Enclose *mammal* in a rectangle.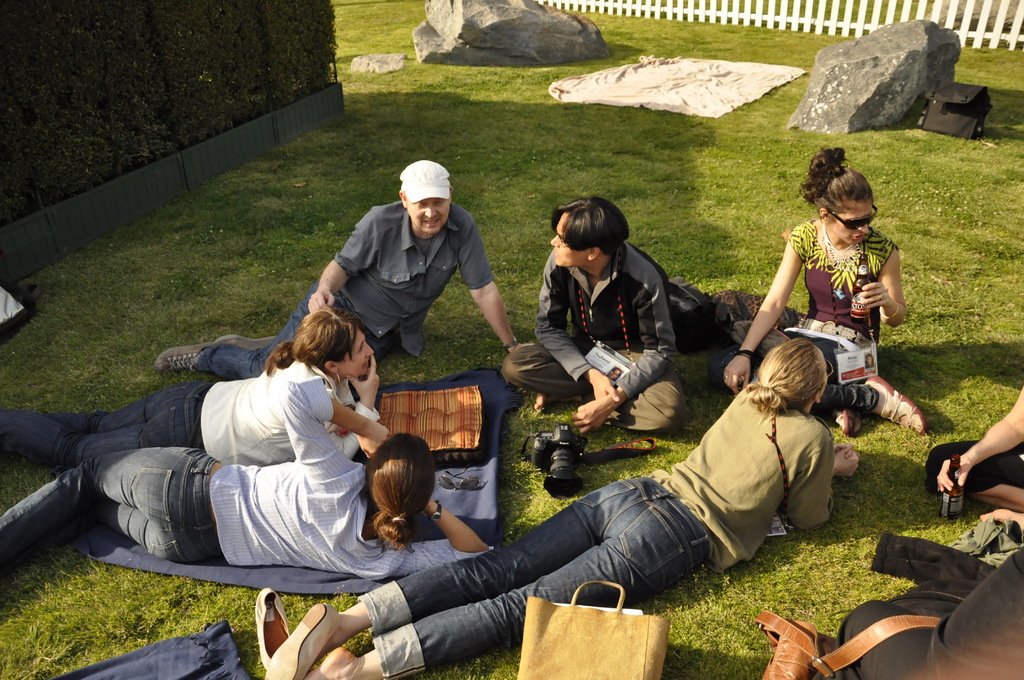
{"left": 723, "top": 145, "right": 929, "bottom": 444}.
